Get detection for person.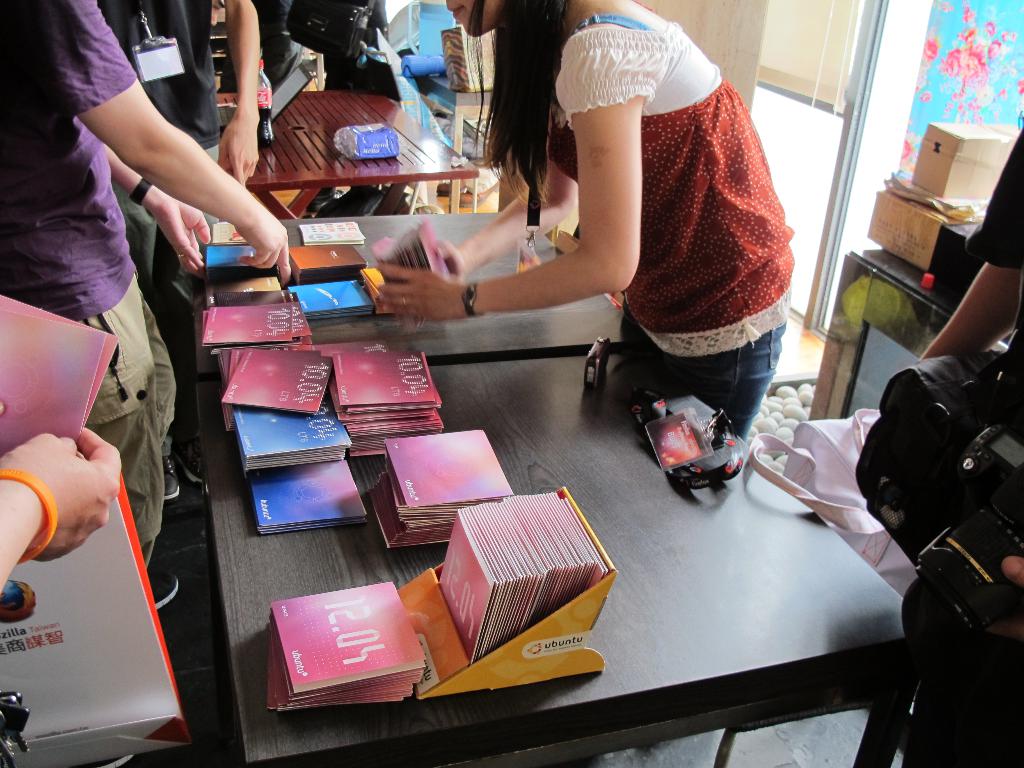
Detection: [x1=0, y1=426, x2=123, y2=593].
